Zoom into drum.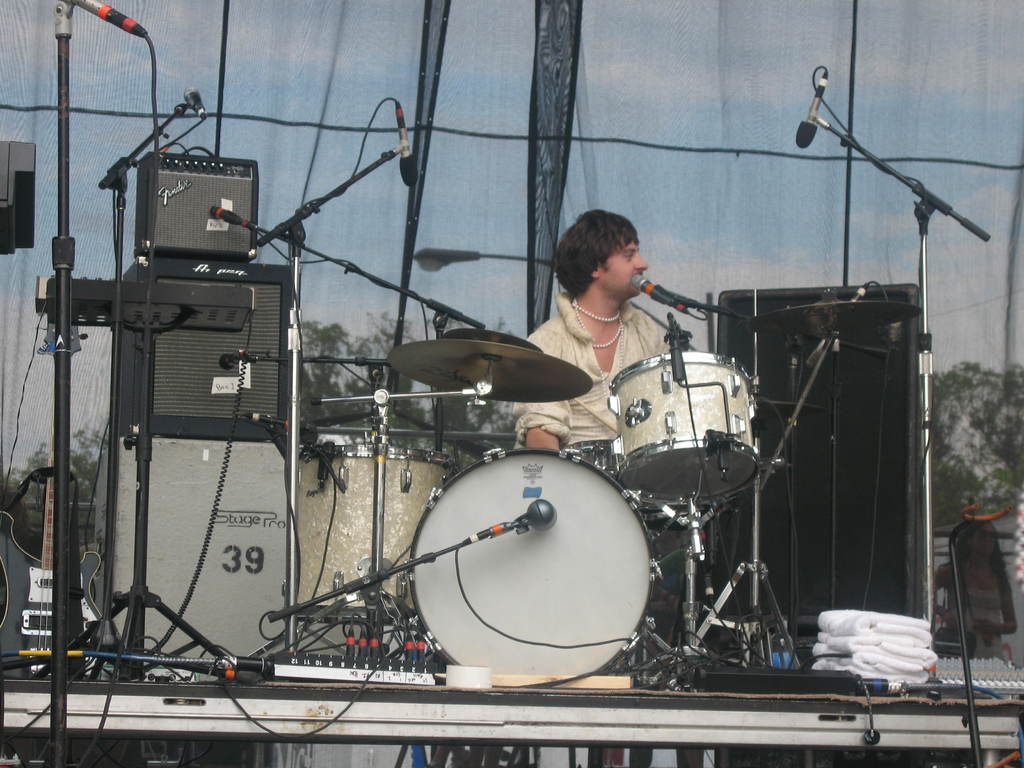
Zoom target: l=608, t=347, r=769, b=512.
